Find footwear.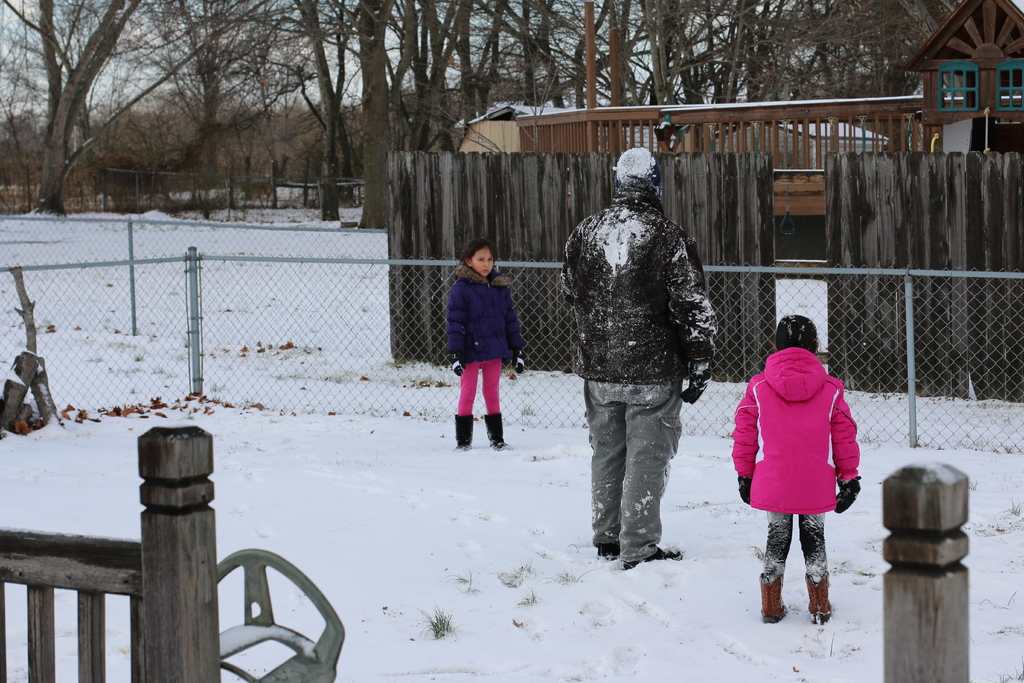
596, 543, 619, 562.
